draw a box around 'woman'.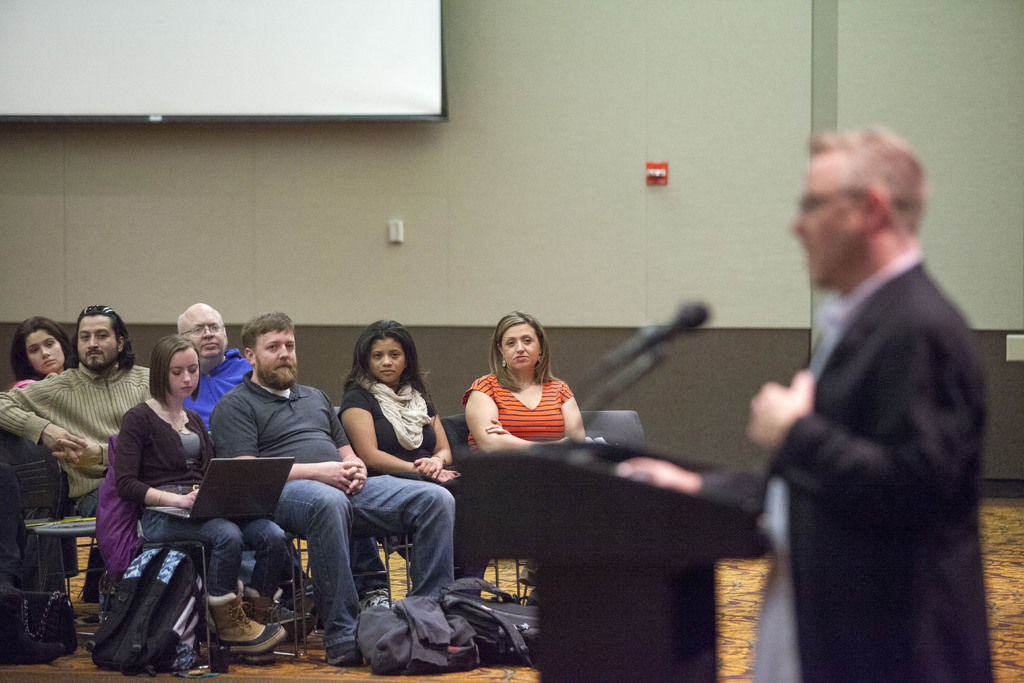
<region>6, 307, 75, 388</region>.
